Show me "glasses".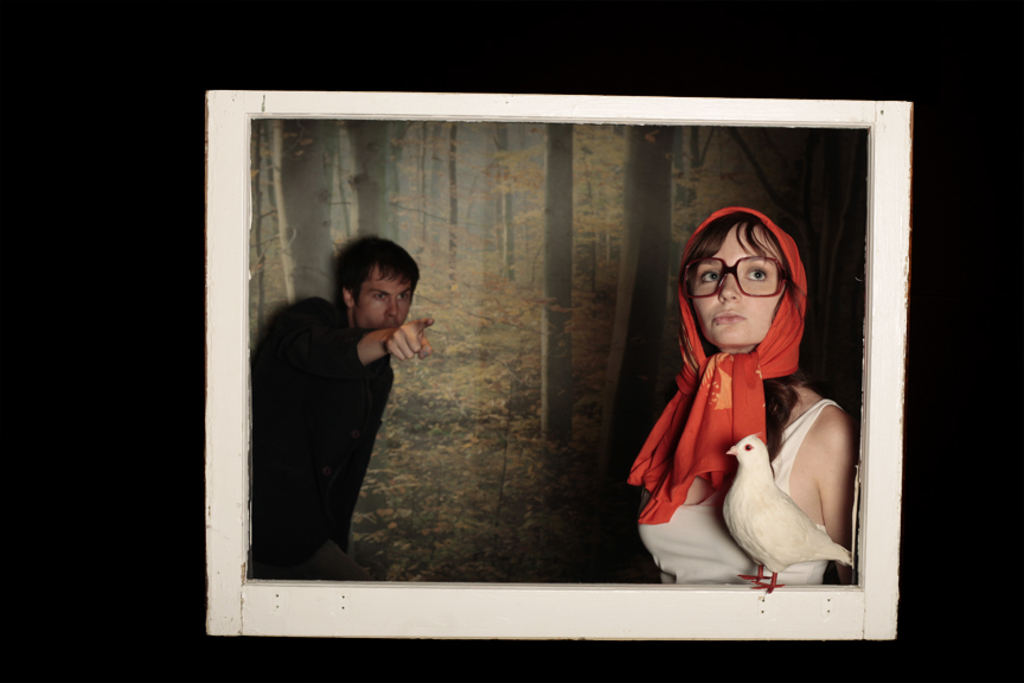
"glasses" is here: x1=704, y1=268, x2=809, y2=315.
